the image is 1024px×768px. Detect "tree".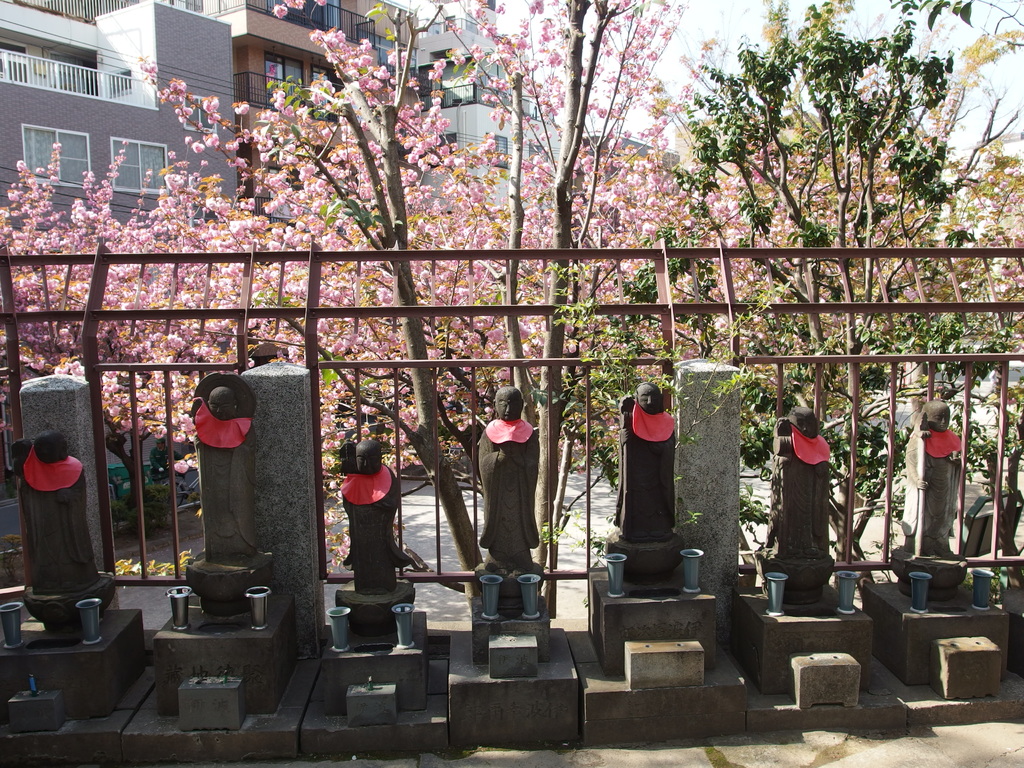
Detection: 579:0:973:566.
